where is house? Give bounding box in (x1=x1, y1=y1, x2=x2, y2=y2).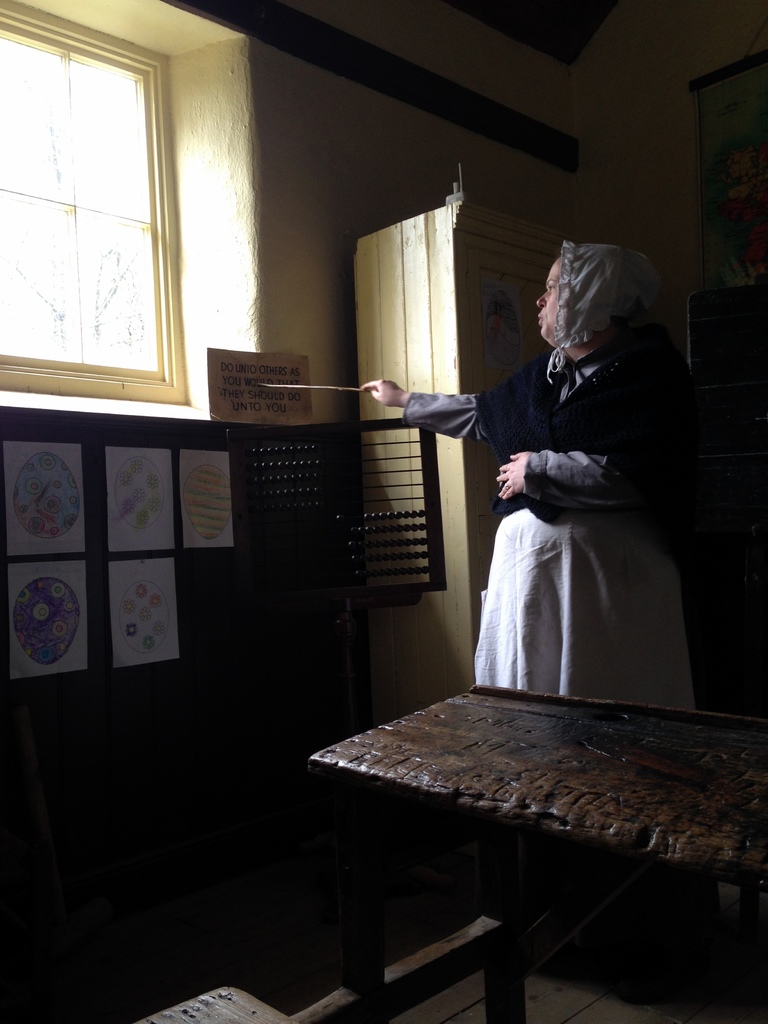
(x1=0, y1=0, x2=767, y2=1020).
